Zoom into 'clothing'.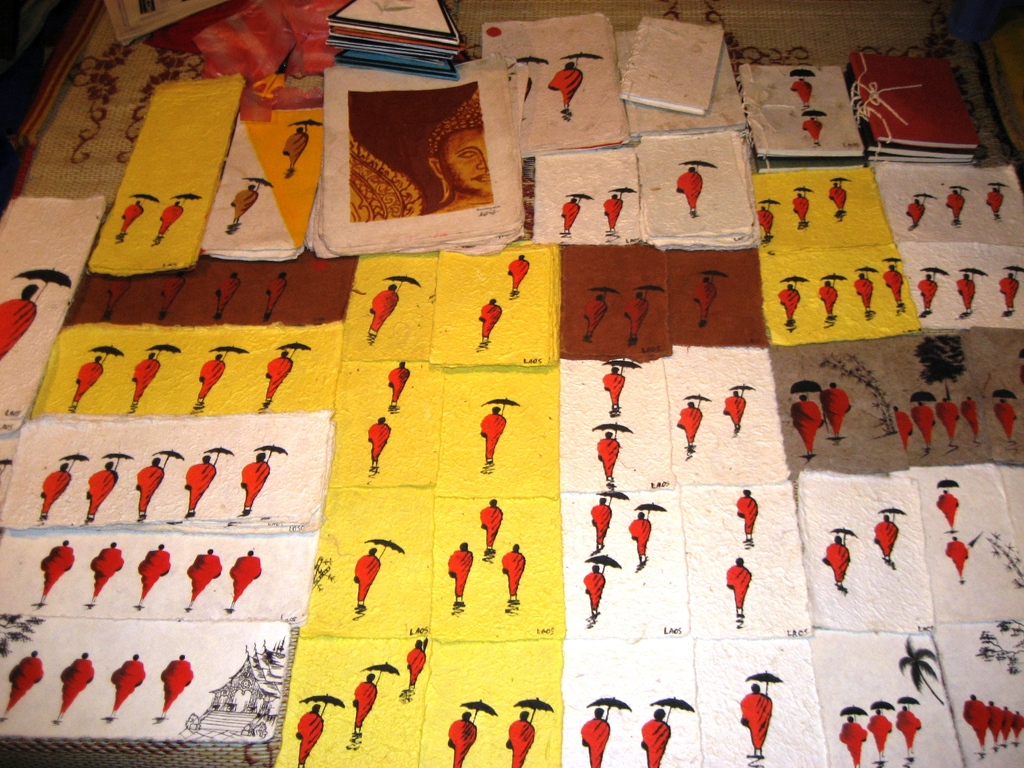
Zoom target: detection(999, 408, 1016, 440).
